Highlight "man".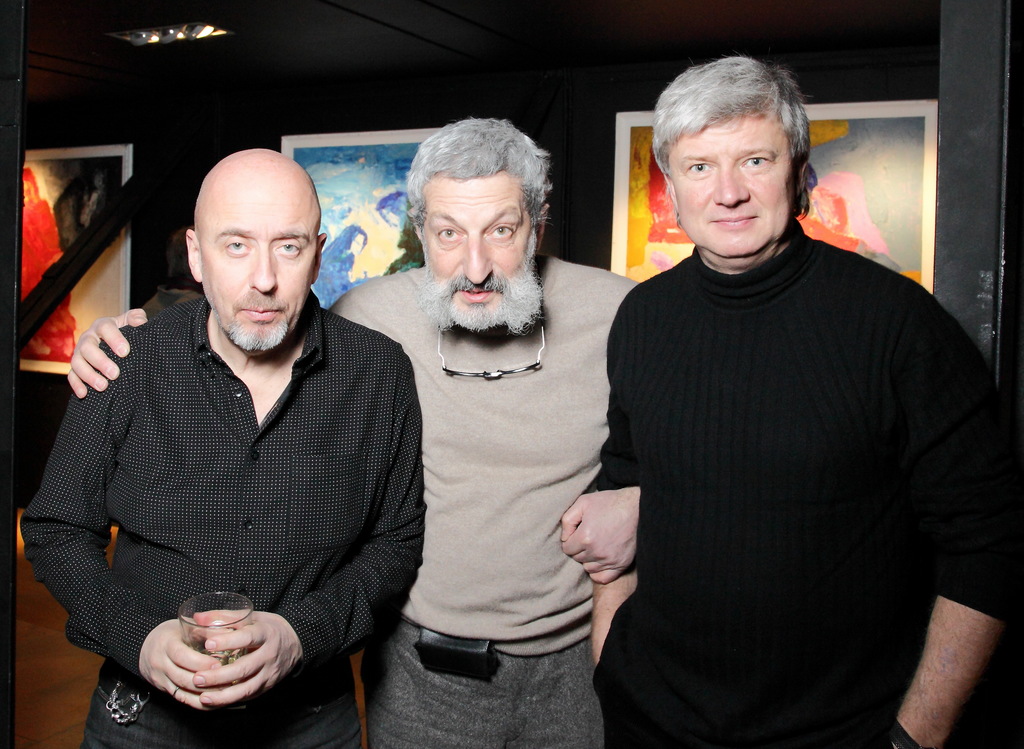
Highlighted region: x1=585, y1=50, x2=1023, y2=748.
